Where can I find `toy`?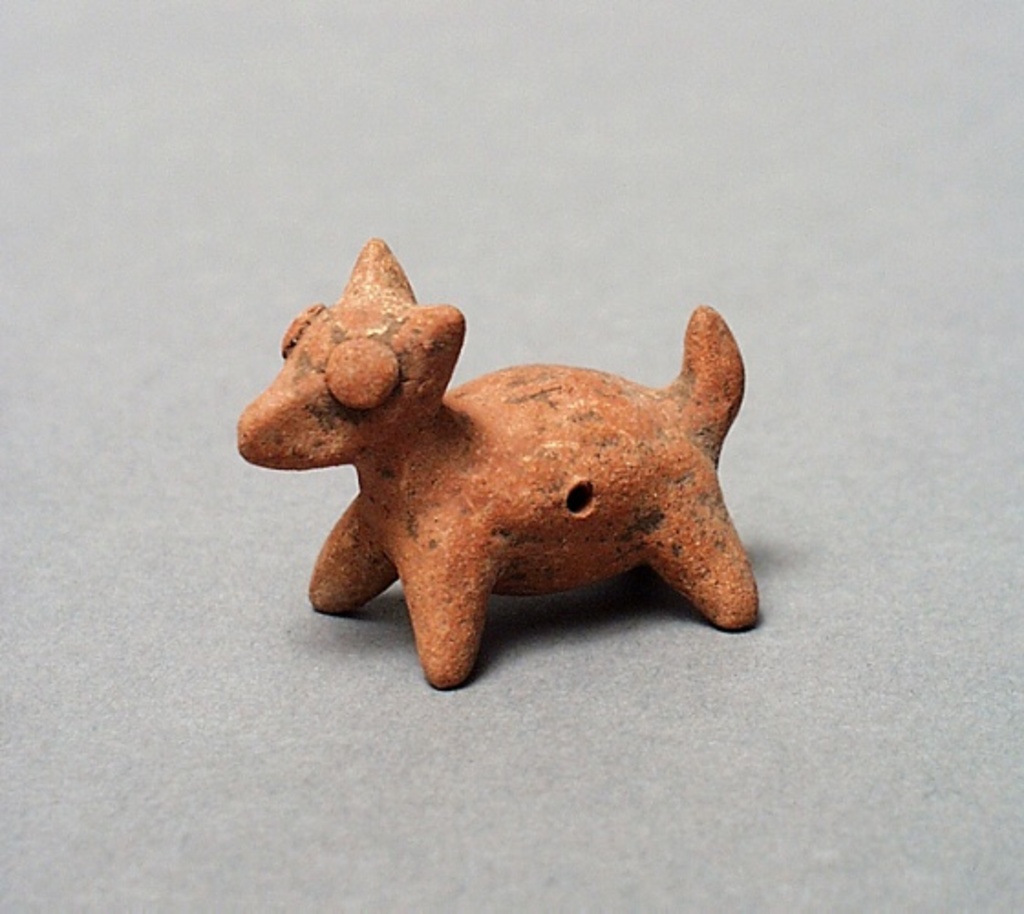
You can find it at [260, 269, 772, 665].
